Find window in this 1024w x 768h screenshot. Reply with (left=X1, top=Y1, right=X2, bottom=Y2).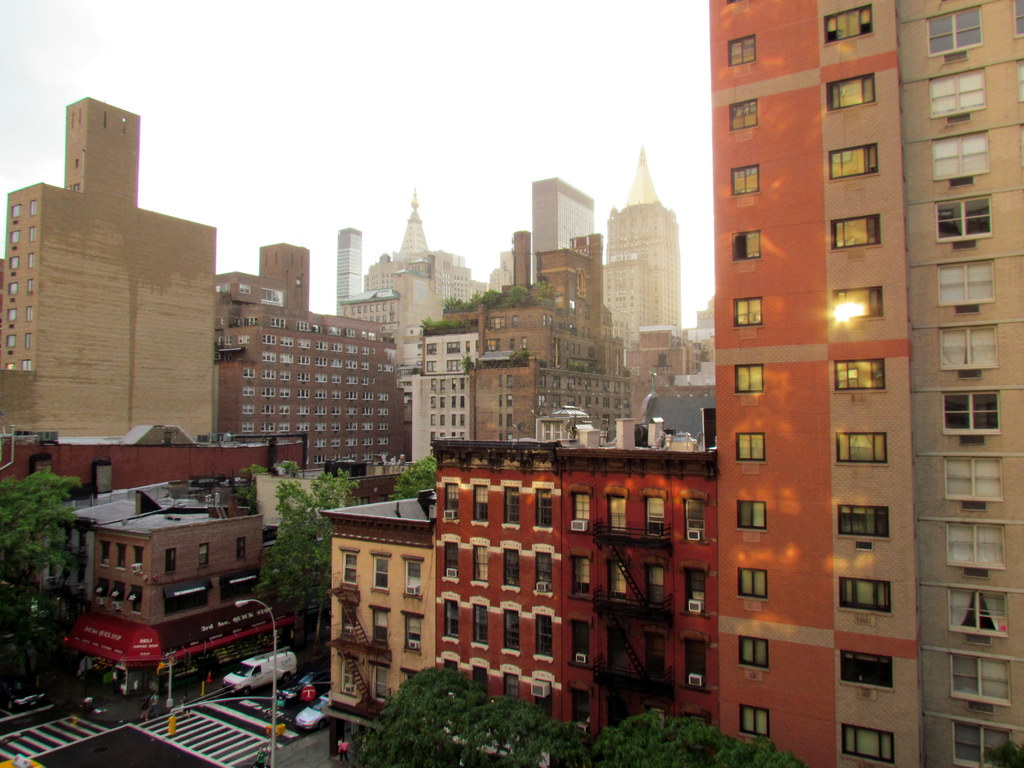
(left=941, top=524, right=1006, bottom=569).
